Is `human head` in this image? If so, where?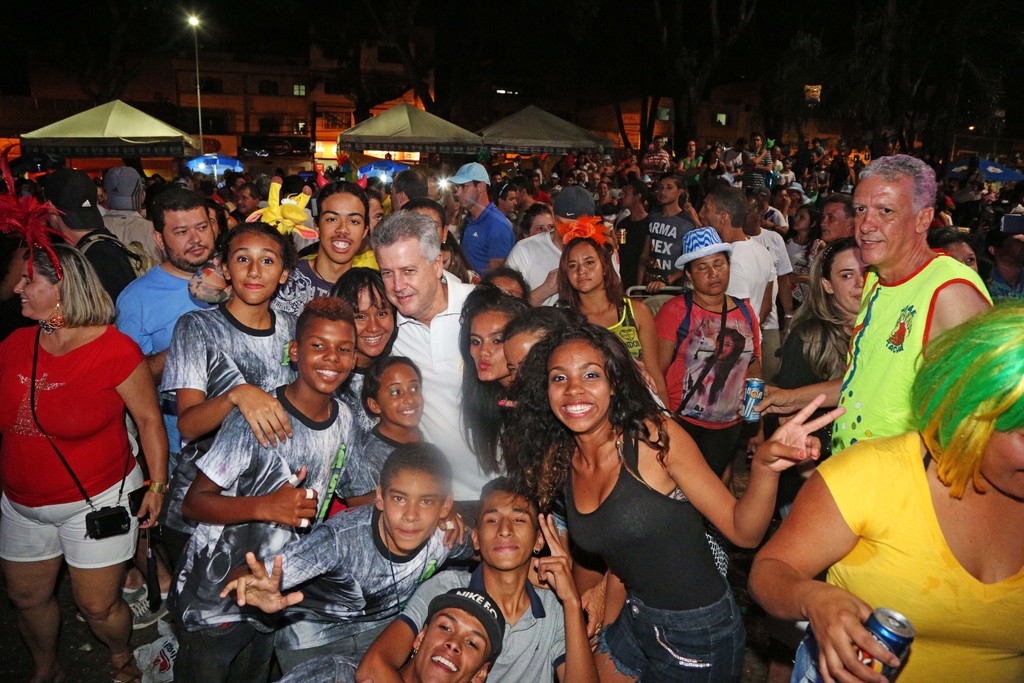
Yes, at 403:199:447:242.
